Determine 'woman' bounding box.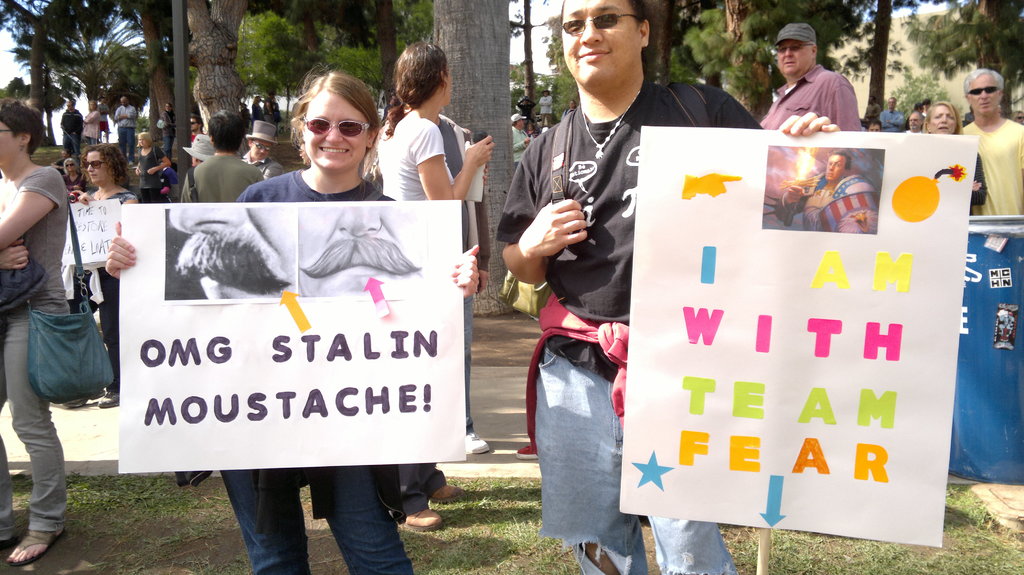
Determined: bbox=[83, 102, 99, 145].
